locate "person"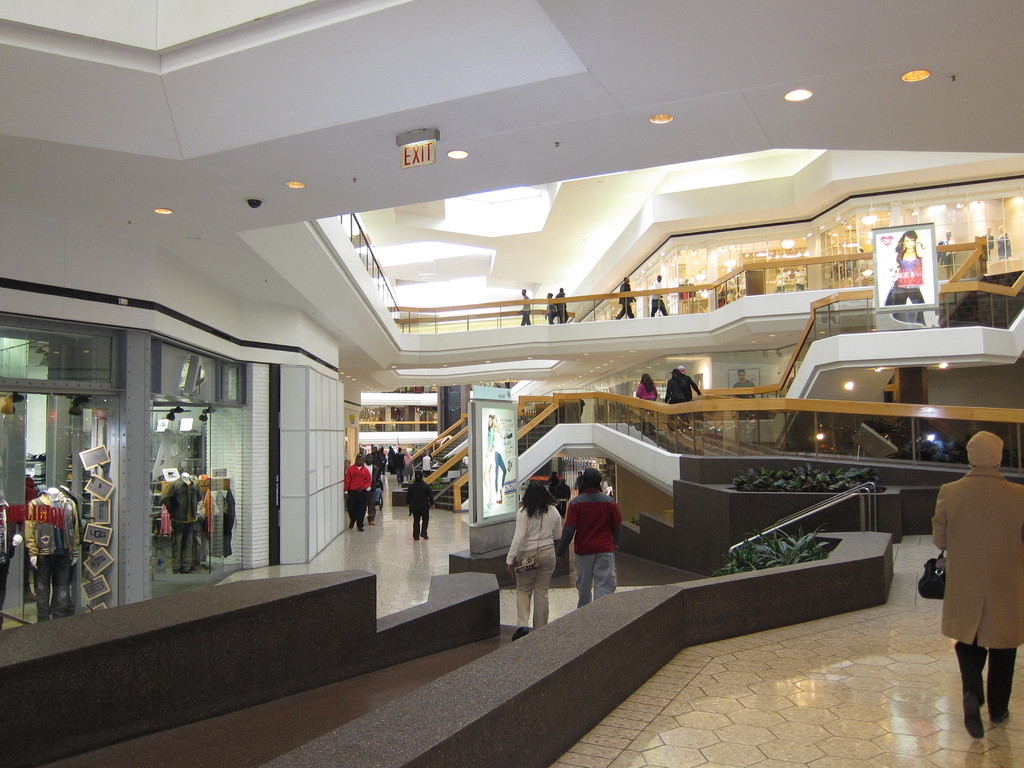
x1=543 y1=291 x2=559 y2=326
